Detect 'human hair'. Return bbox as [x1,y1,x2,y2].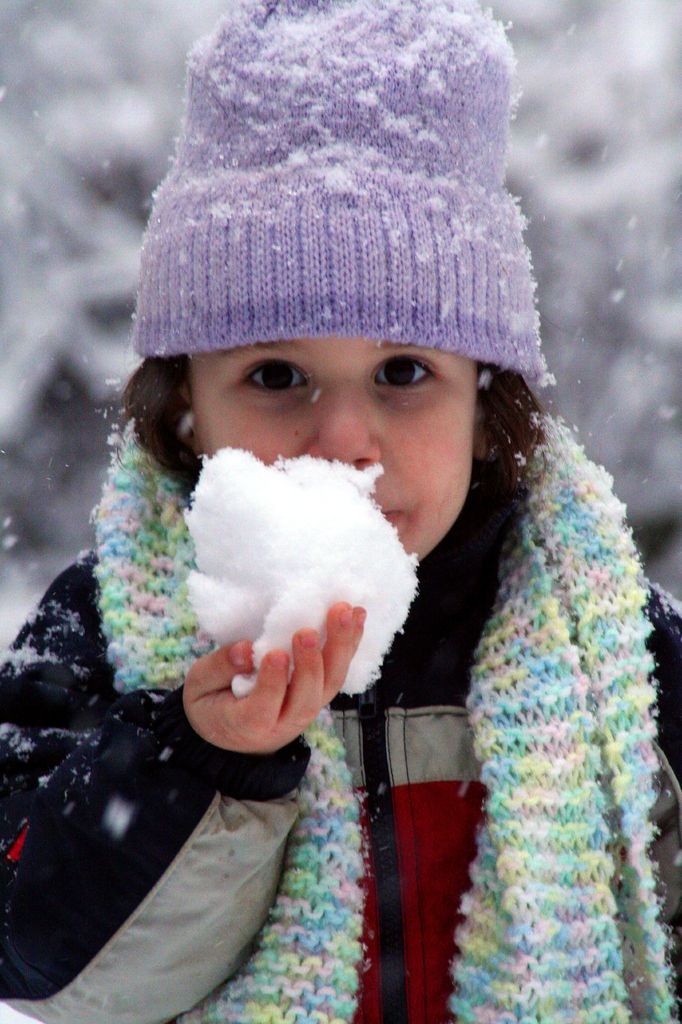
[119,358,546,492].
